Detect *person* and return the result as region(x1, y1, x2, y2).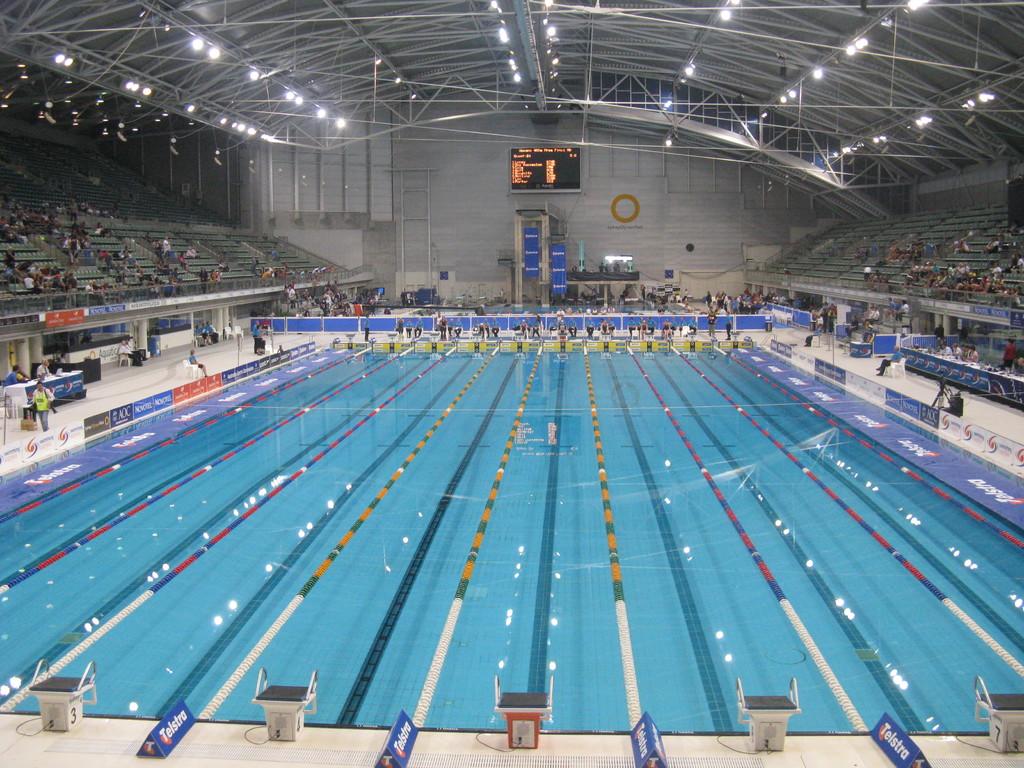
region(686, 315, 697, 335).
